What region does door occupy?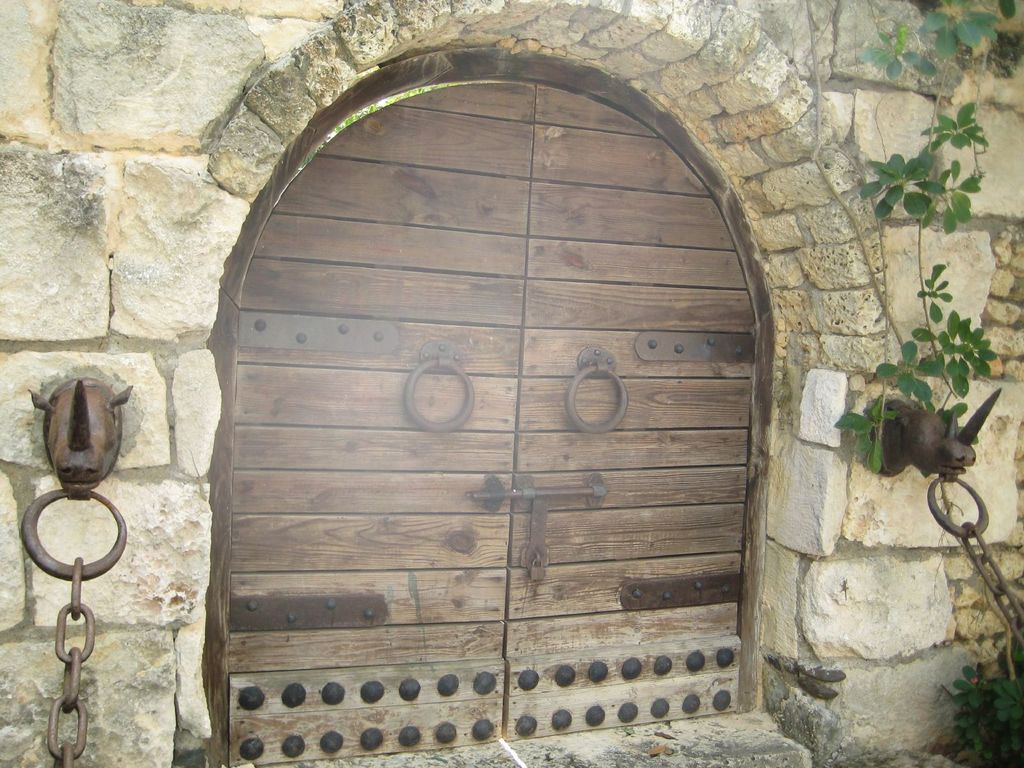
<bbox>227, 77, 743, 757</bbox>.
